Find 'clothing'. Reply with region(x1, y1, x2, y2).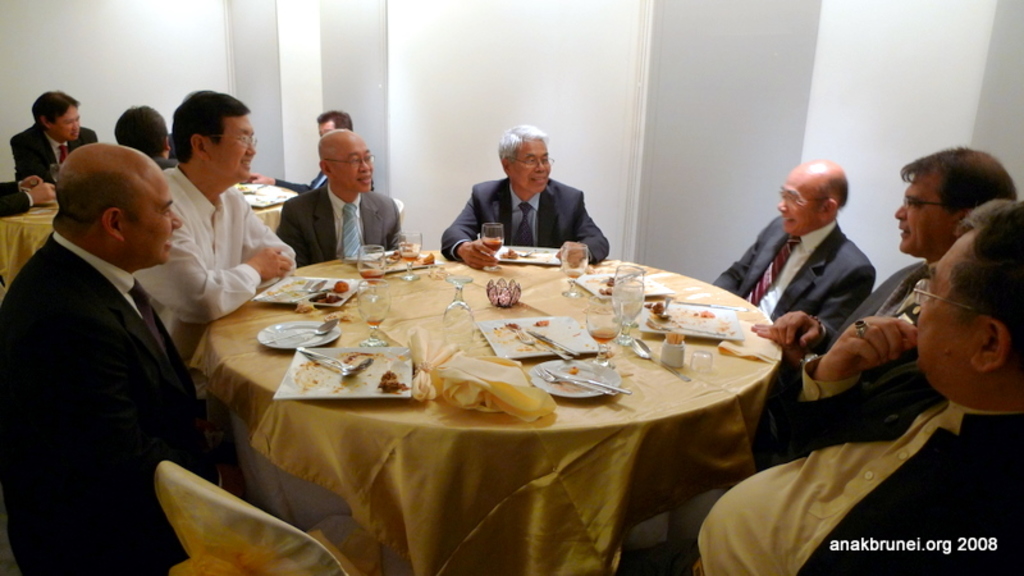
region(133, 165, 301, 396).
